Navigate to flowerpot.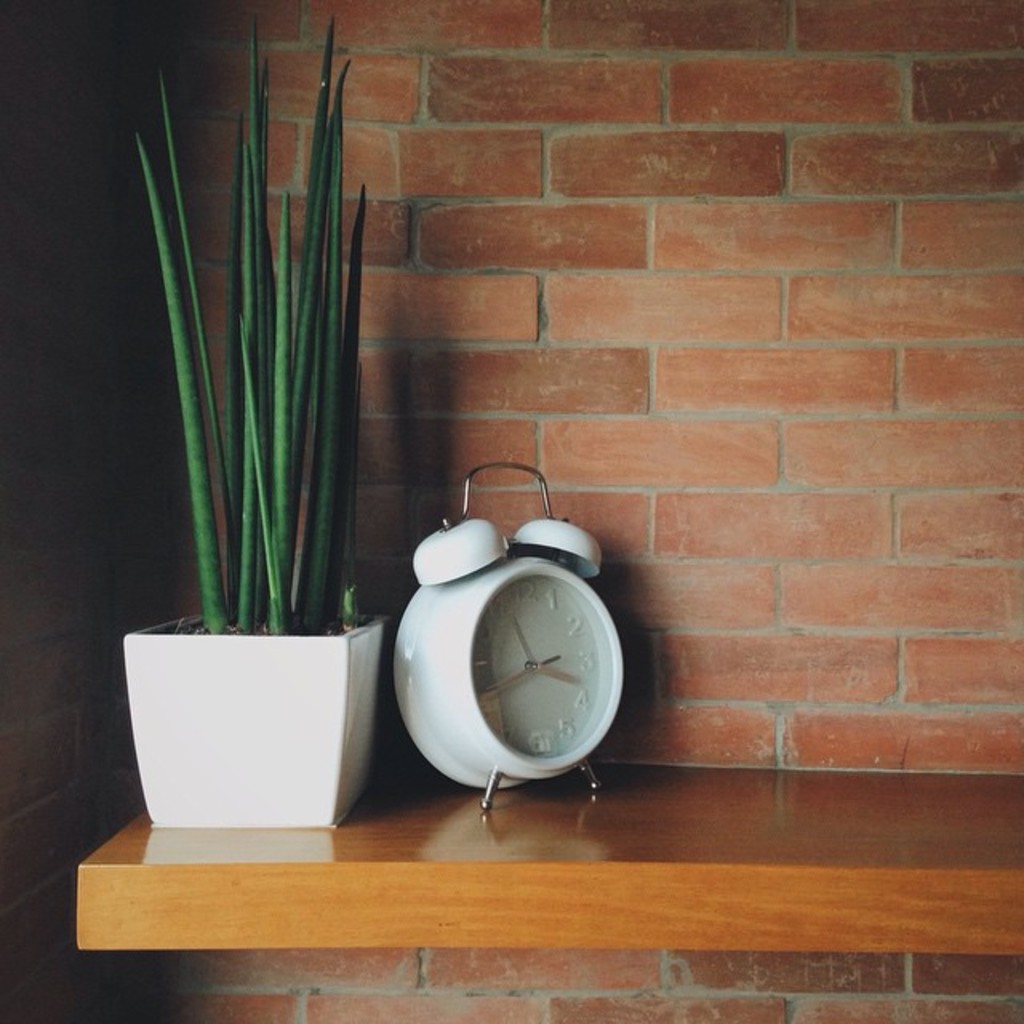
Navigation target: BBox(128, 558, 368, 838).
